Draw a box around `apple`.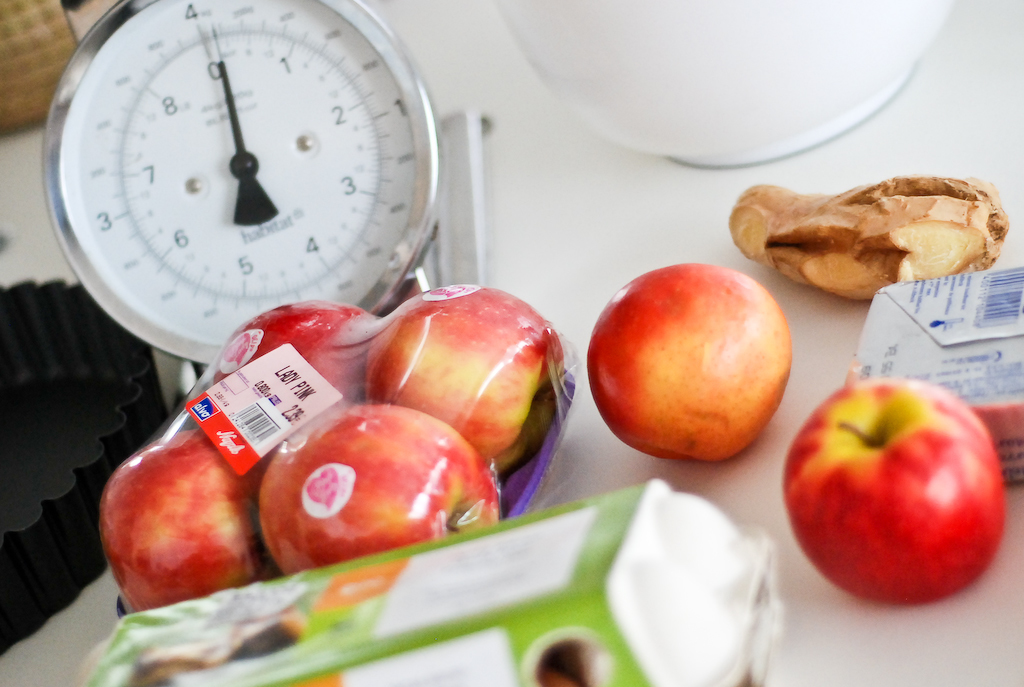
[left=263, top=405, right=505, bottom=568].
